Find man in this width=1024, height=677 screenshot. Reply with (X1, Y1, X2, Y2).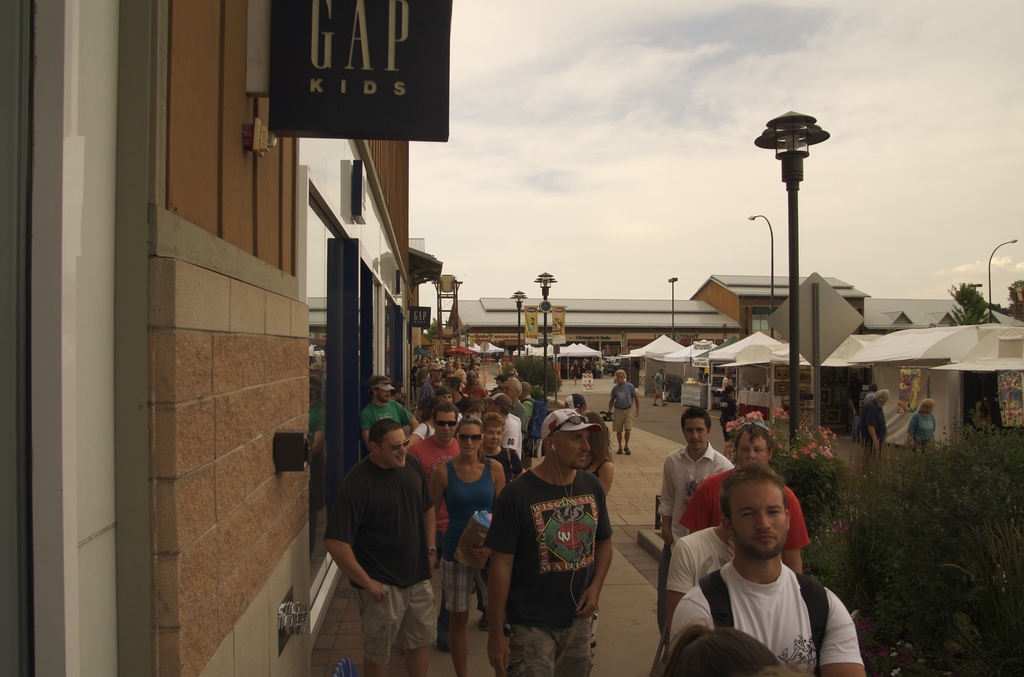
(487, 408, 616, 676).
